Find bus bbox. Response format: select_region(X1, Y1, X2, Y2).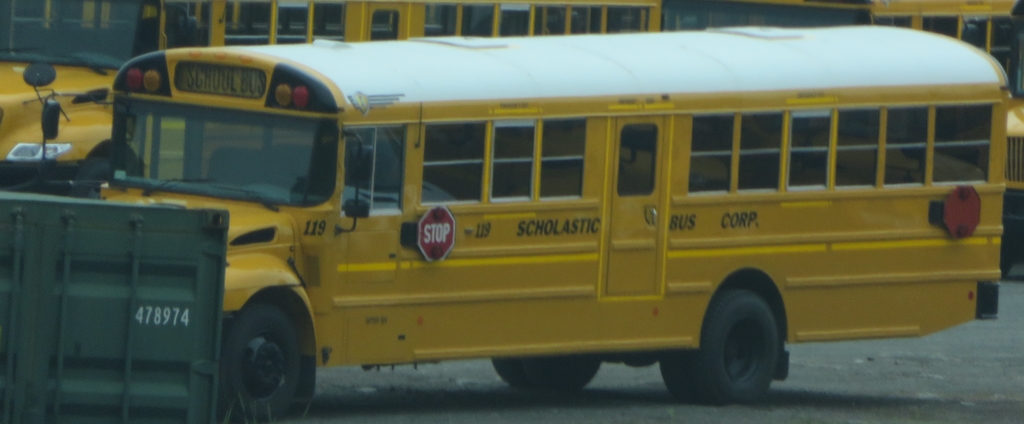
select_region(0, 0, 664, 162).
